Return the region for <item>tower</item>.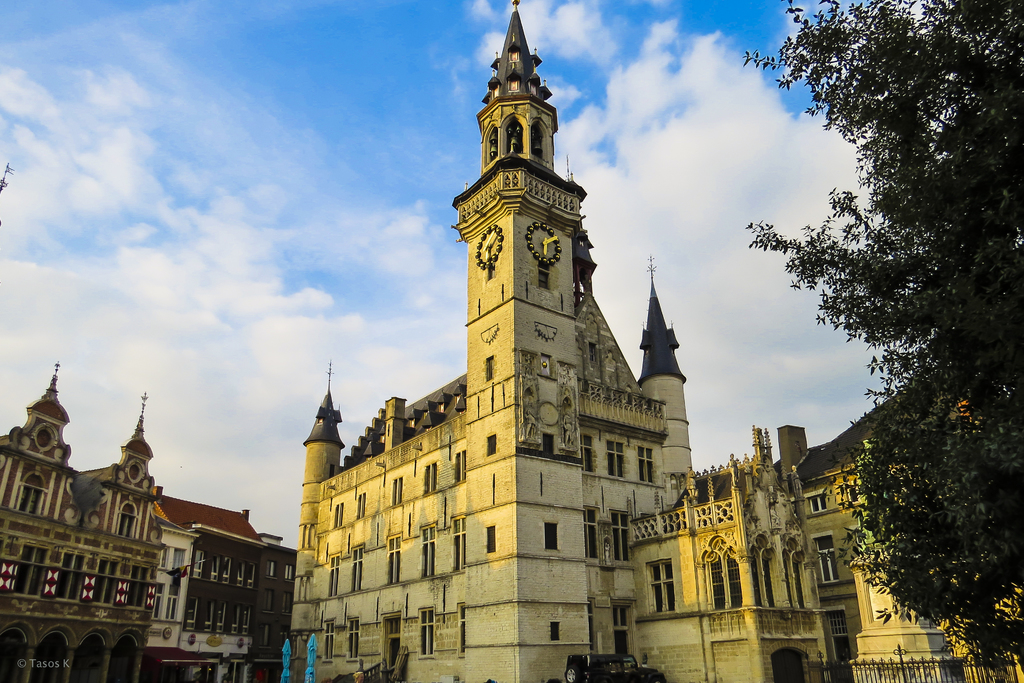
bbox(0, 373, 76, 523).
